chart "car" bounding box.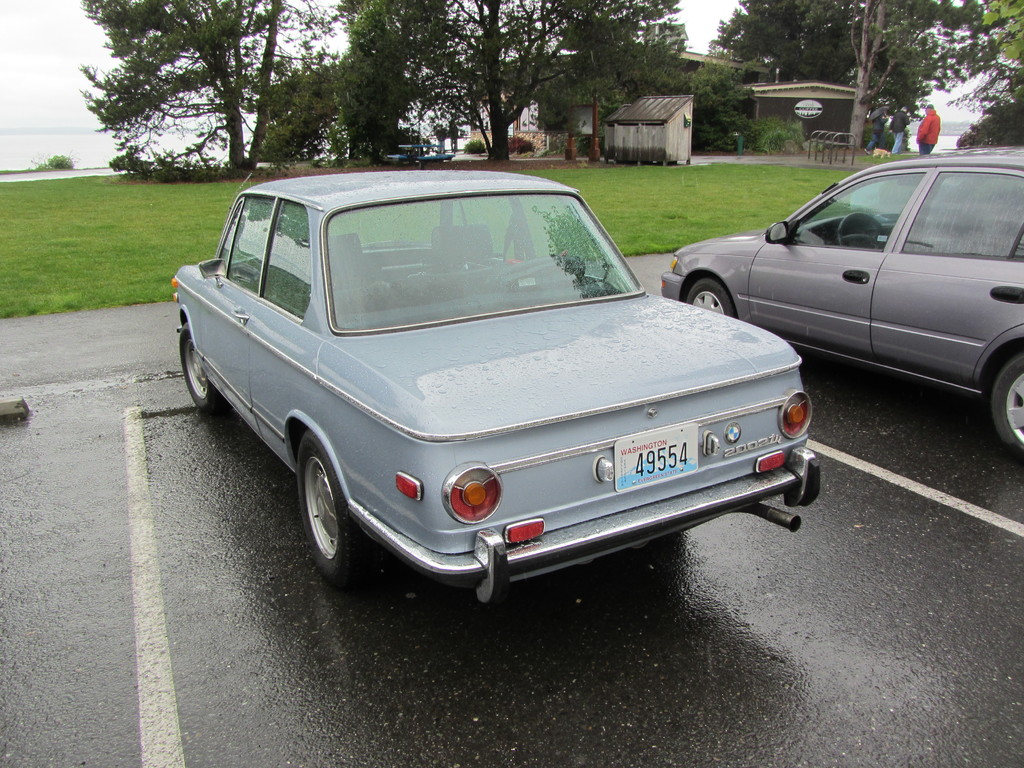
Charted: (661,152,1023,454).
